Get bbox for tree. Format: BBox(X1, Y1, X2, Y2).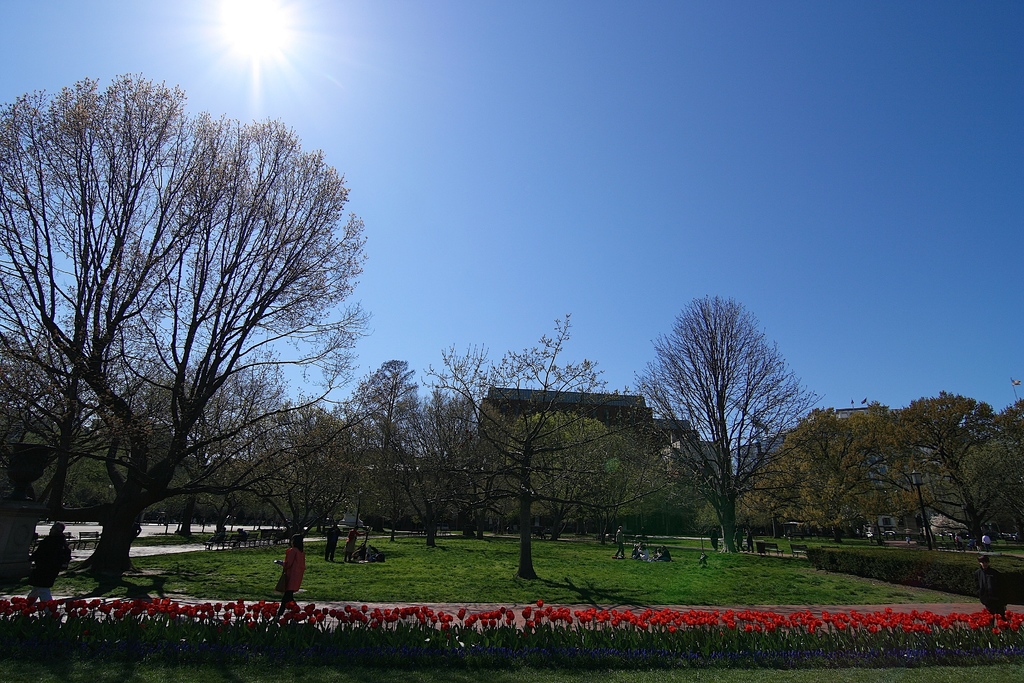
BBox(342, 352, 424, 533).
